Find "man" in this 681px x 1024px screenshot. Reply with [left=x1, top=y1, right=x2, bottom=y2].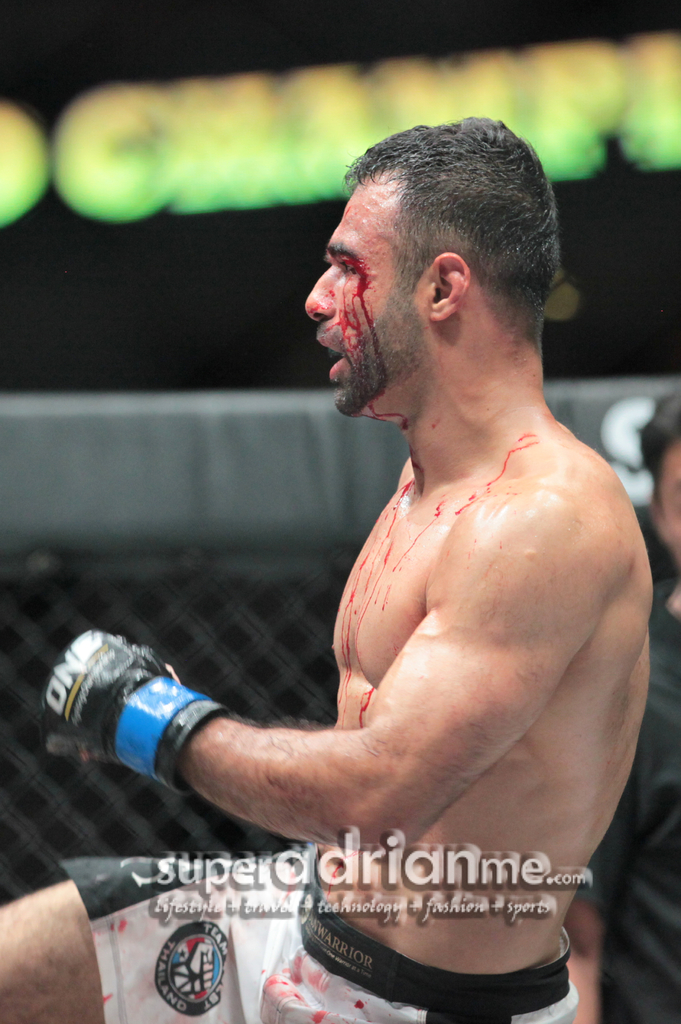
[left=0, top=114, right=657, bottom=1023].
